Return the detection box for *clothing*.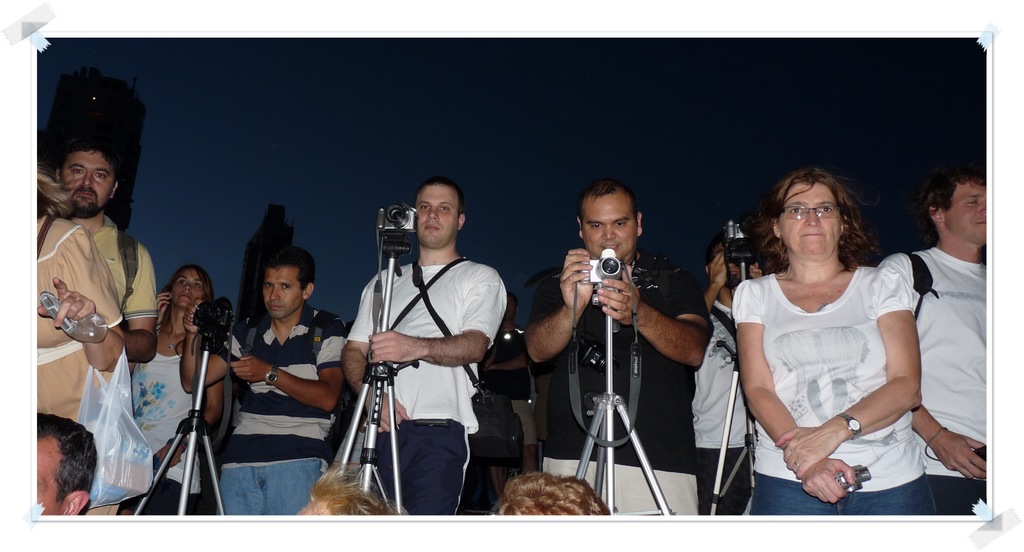
<box>731,259,924,528</box>.
